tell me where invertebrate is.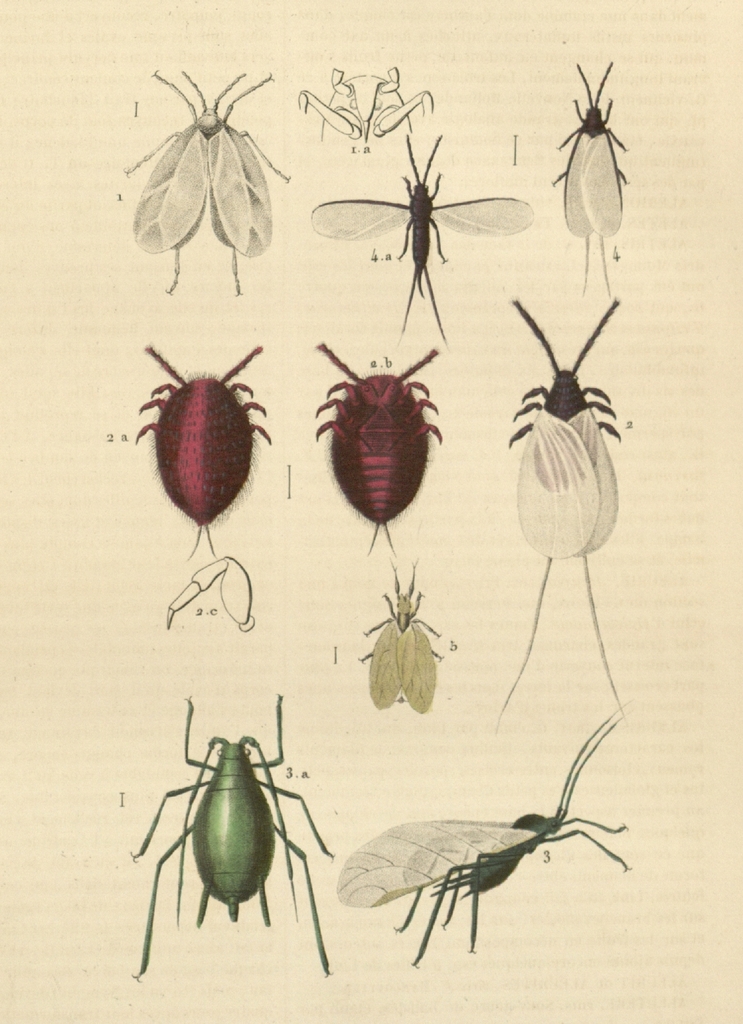
invertebrate is at [left=553, top=64, right=632, bottom=302].
